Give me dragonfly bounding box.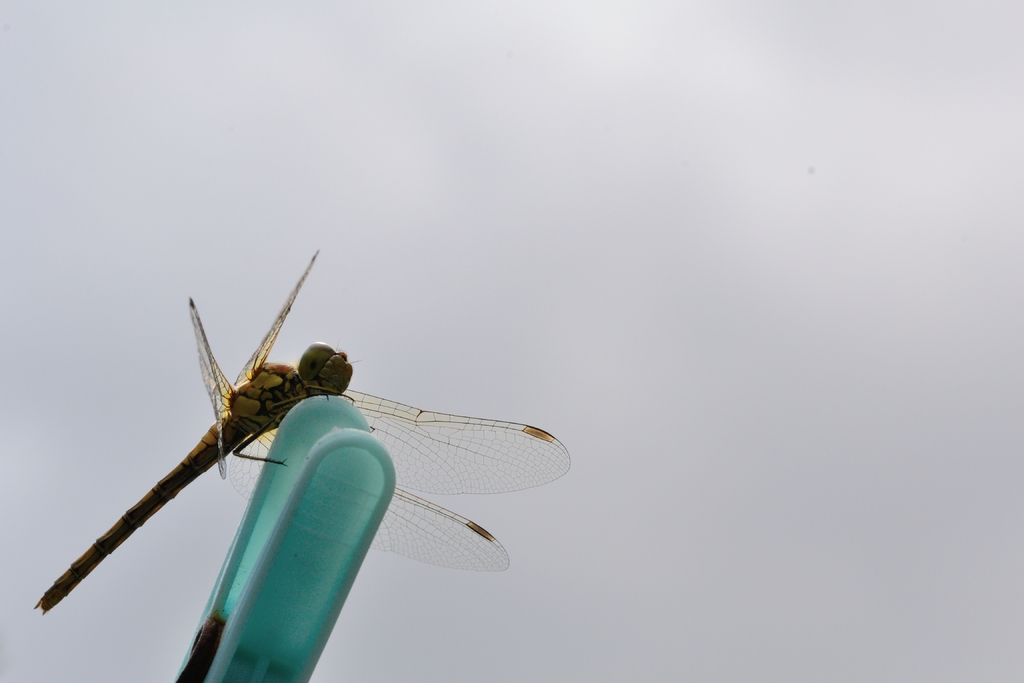
bbox=(34, 249, 573, 616).
